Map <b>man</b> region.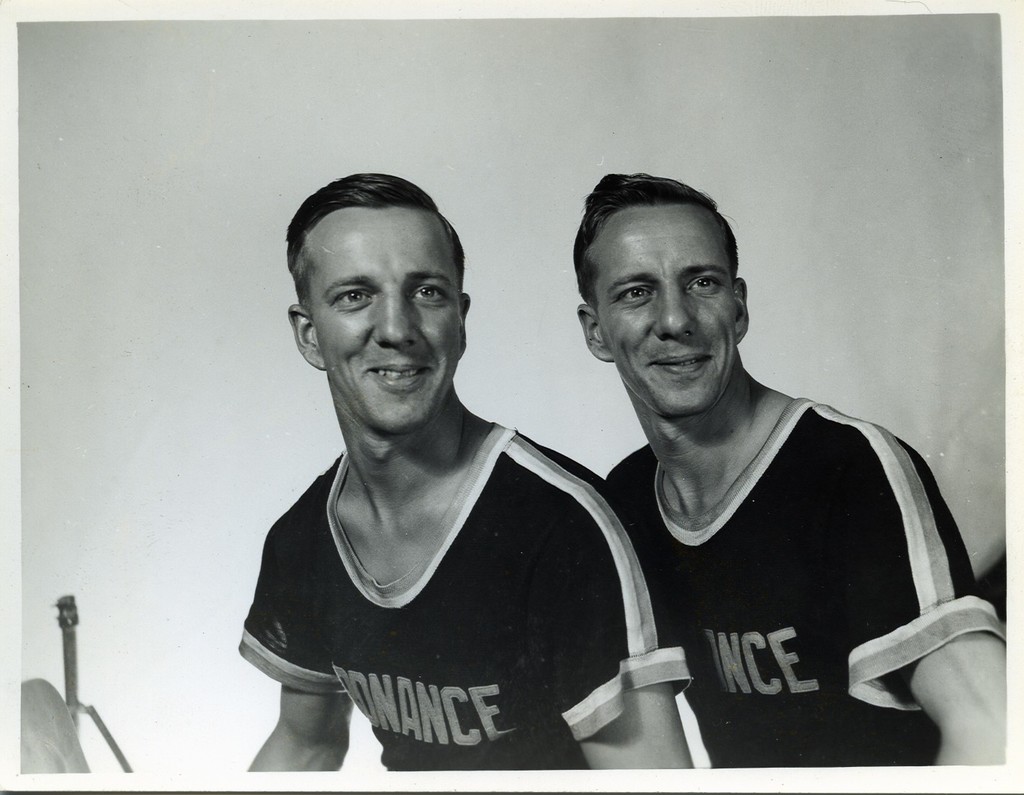
Mapped to <region>245, 168, 692, 782</region>.
